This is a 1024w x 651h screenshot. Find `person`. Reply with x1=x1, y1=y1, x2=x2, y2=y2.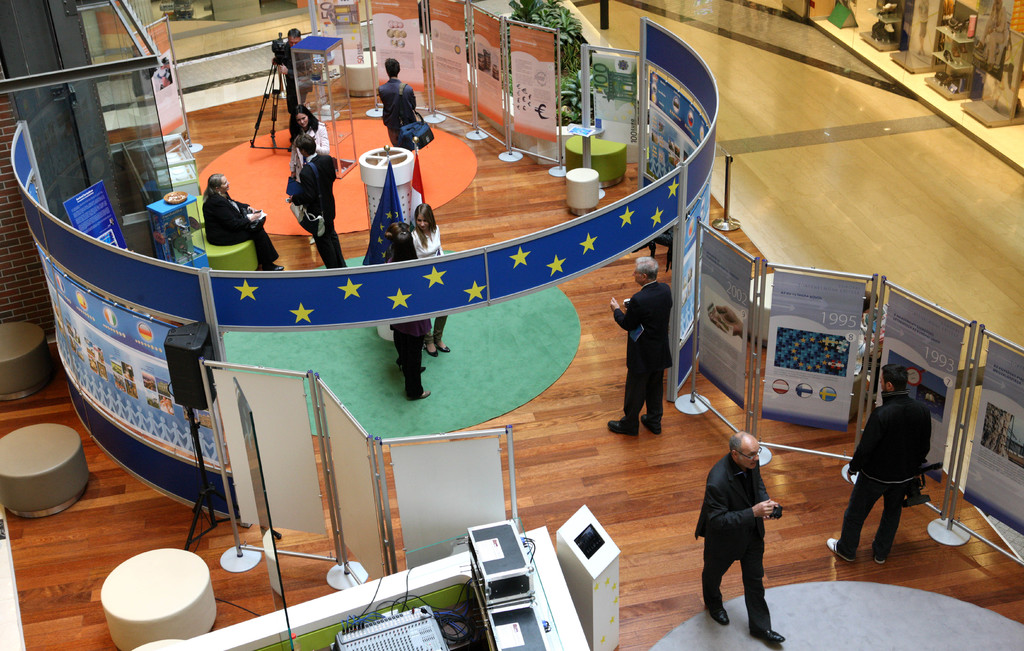
x1=691, y1=431, x2=786, y2=645.
